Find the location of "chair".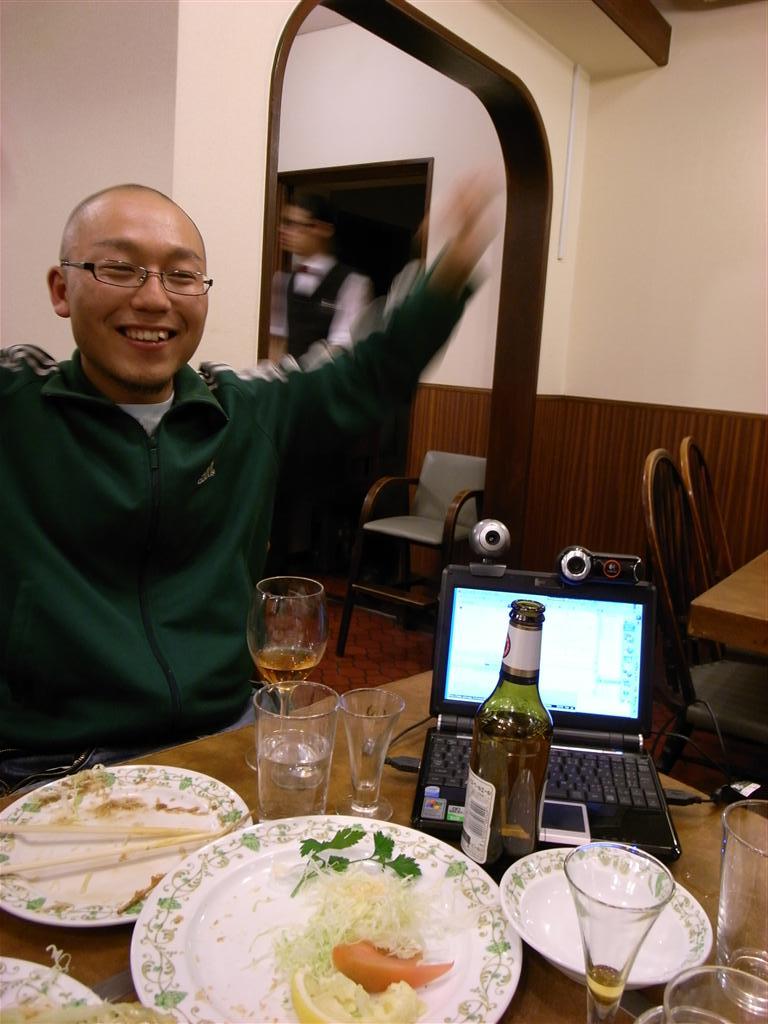
Location: 677 442 740 591.
